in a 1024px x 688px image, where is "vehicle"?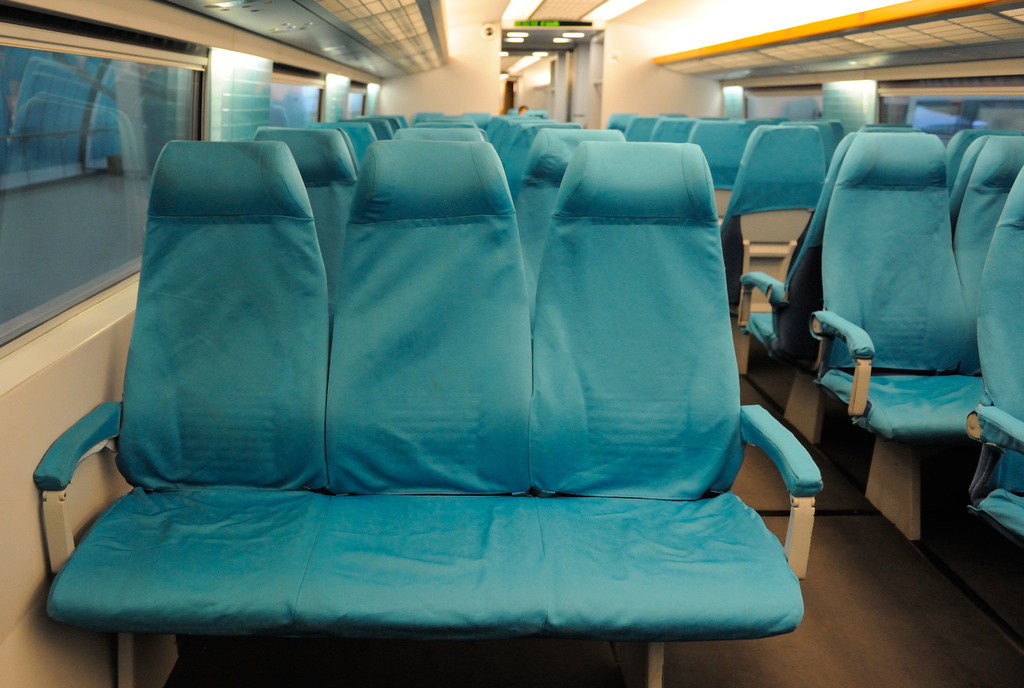
[0,0,1023,687].
